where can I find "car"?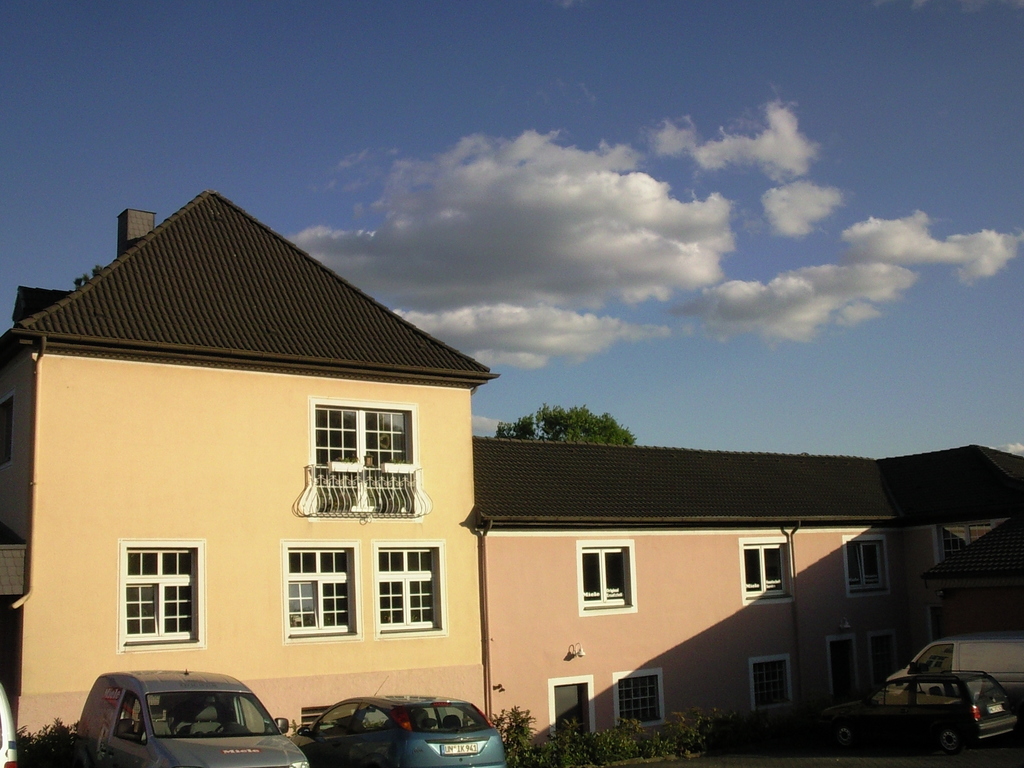
You can find it at box=[836, 648, 1021, 754].
